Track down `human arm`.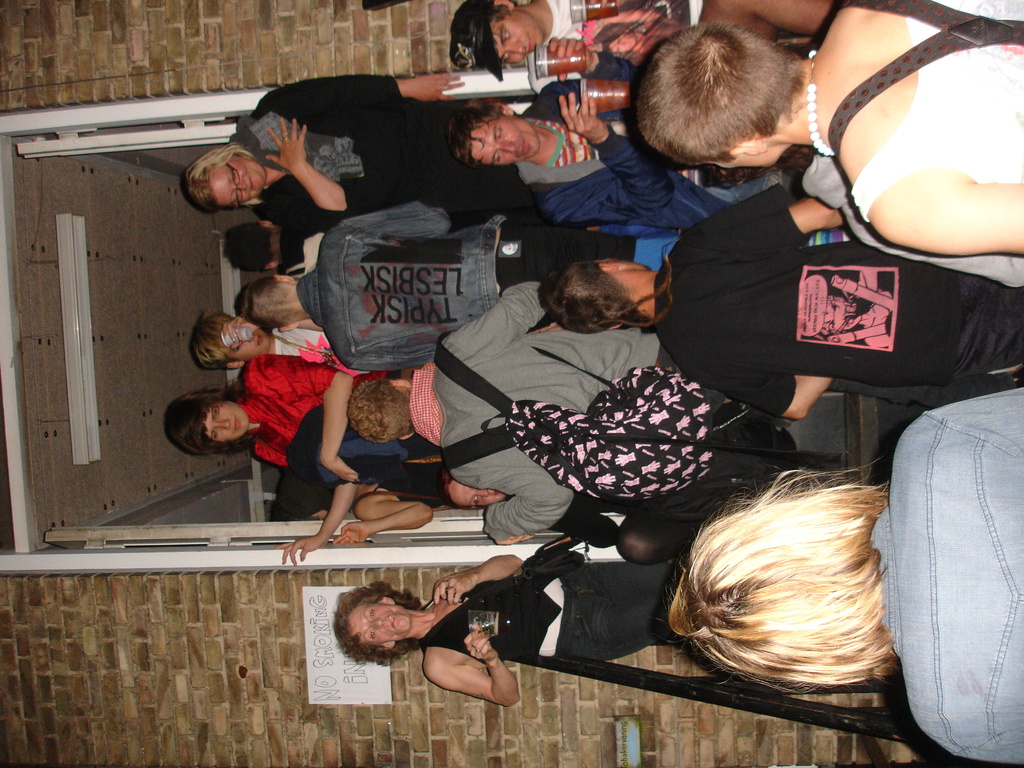
Tracked to box=[429, 549, 531, 607].
